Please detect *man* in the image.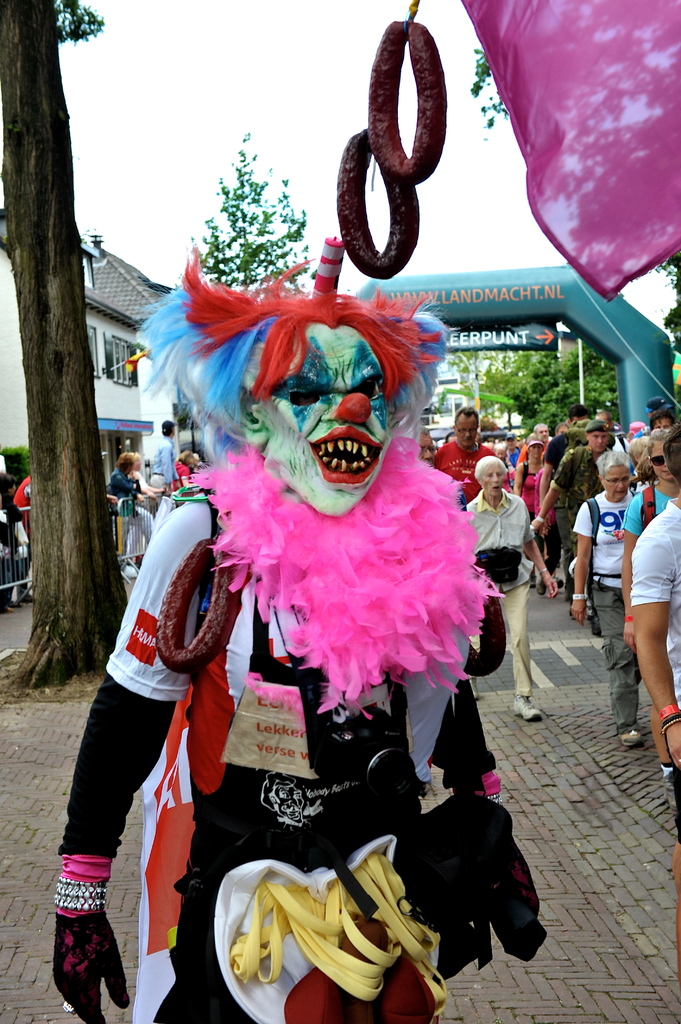
(left=435, top=410, right=491, bottom=499).
